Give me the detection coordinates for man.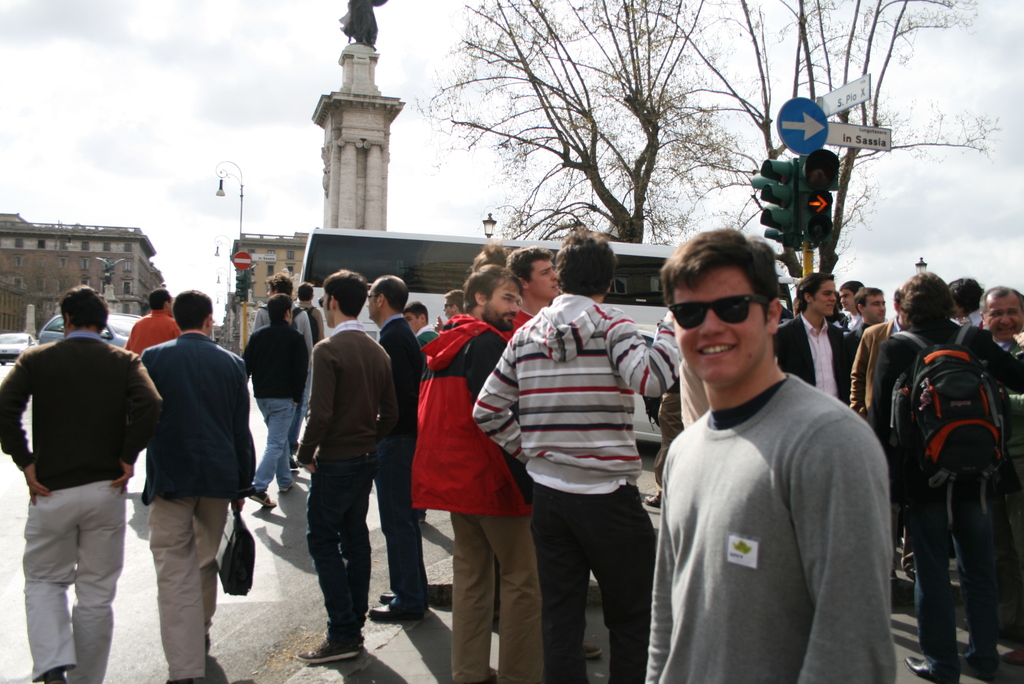
x1=240 y1=295 x2=312 y2=505.
